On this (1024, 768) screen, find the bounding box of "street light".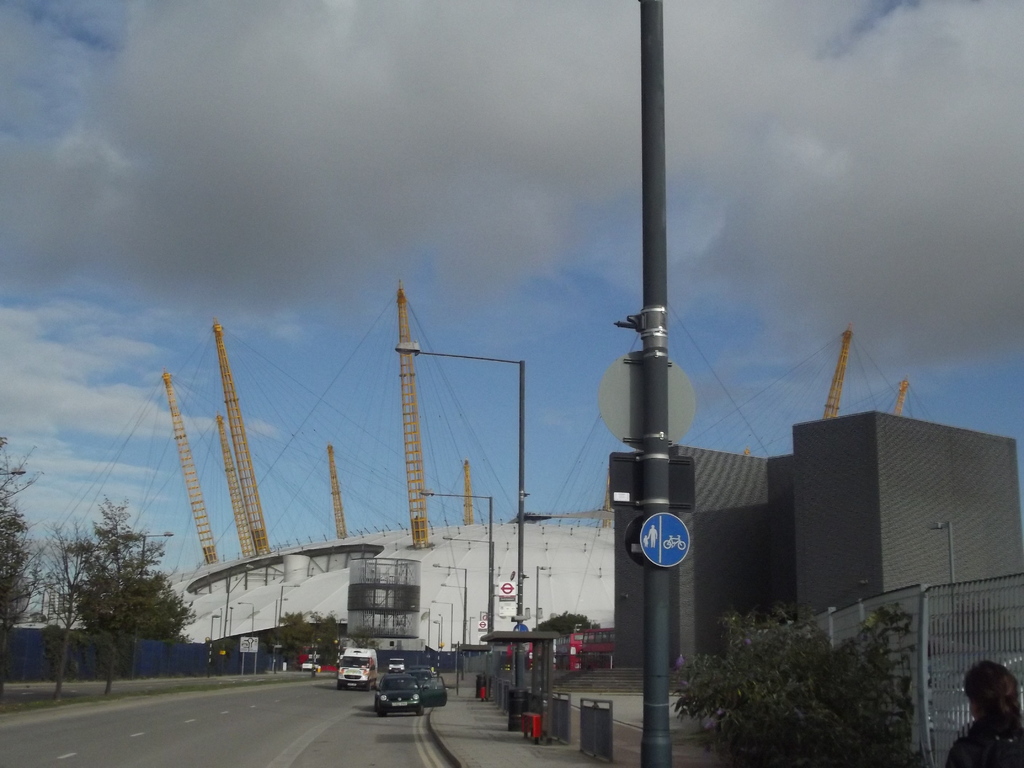
Bounding box: select_region(237, 602, 253, 675).
